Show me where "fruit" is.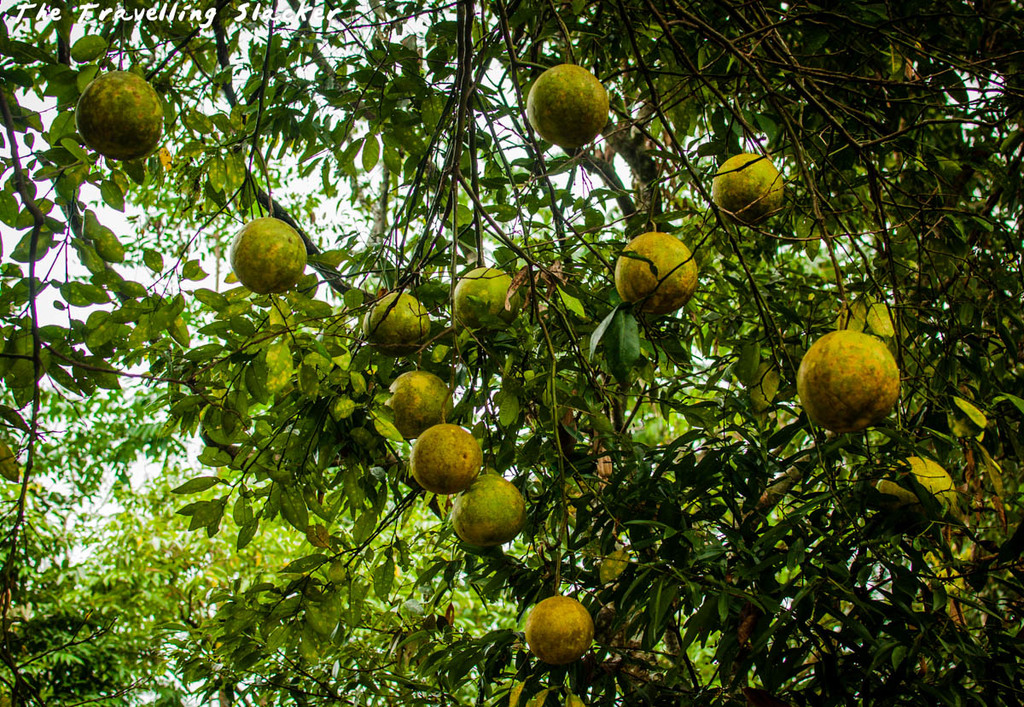
"fruit" is at 61, 61, 153, 151.
